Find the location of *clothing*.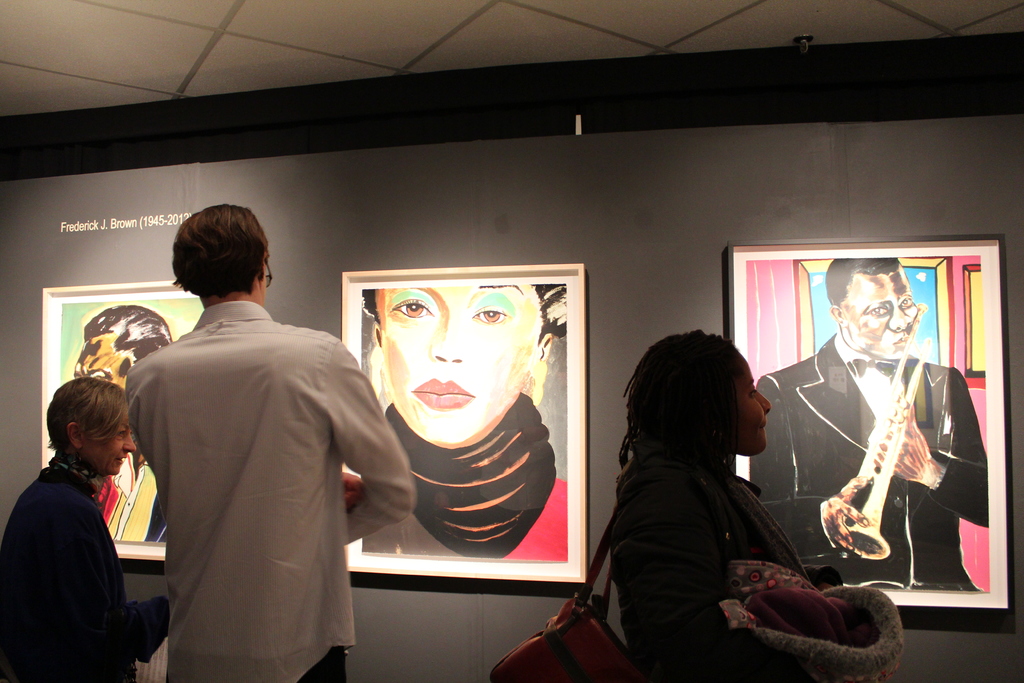
Location: x1=623, y1=447, x2=762, y2=667.
